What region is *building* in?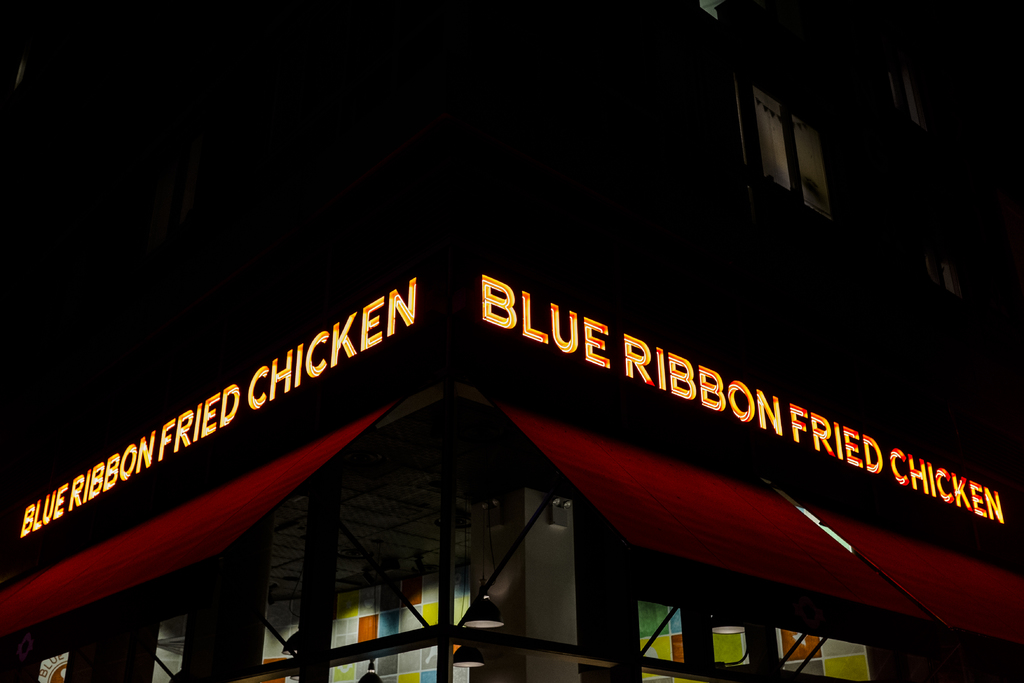
[x1=0, y1=0, x2=1023, y2=682].
